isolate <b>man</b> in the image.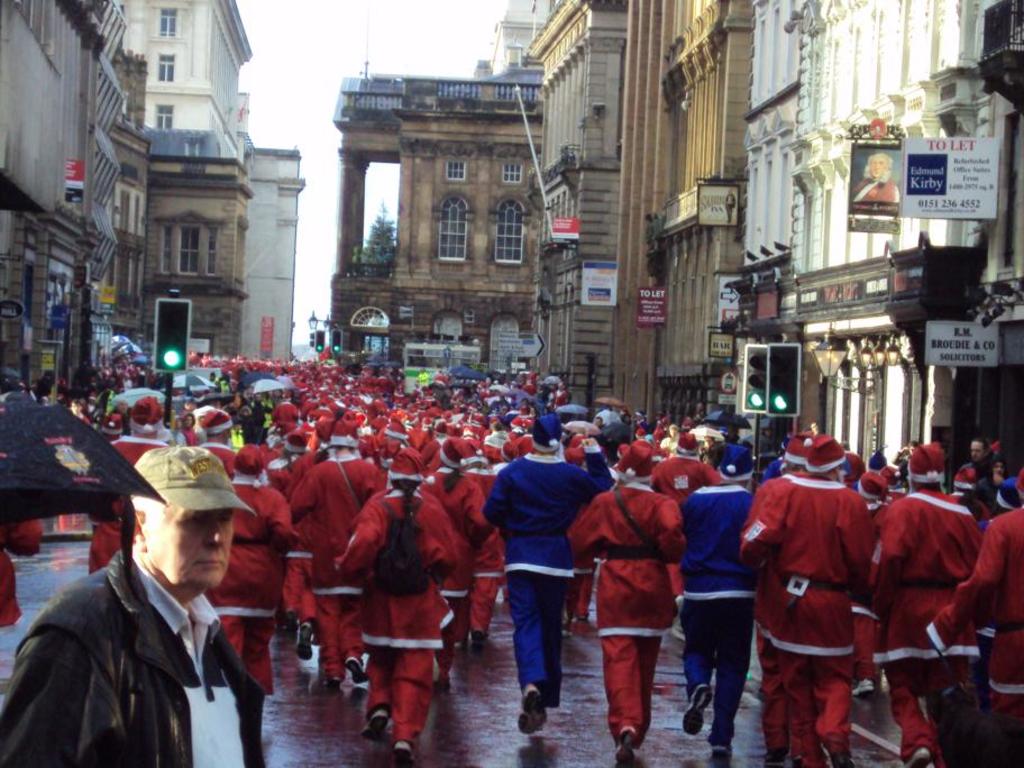
Isolated region: bbox=[0, 442, 262, 767].
